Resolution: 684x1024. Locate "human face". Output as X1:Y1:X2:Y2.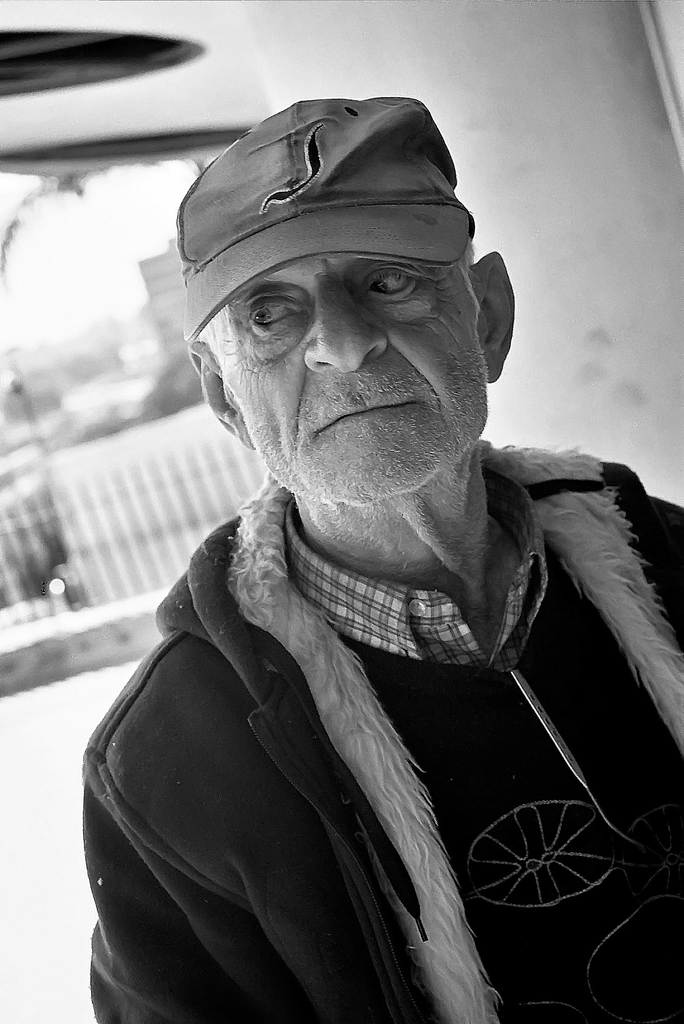
204:252:486:496.
